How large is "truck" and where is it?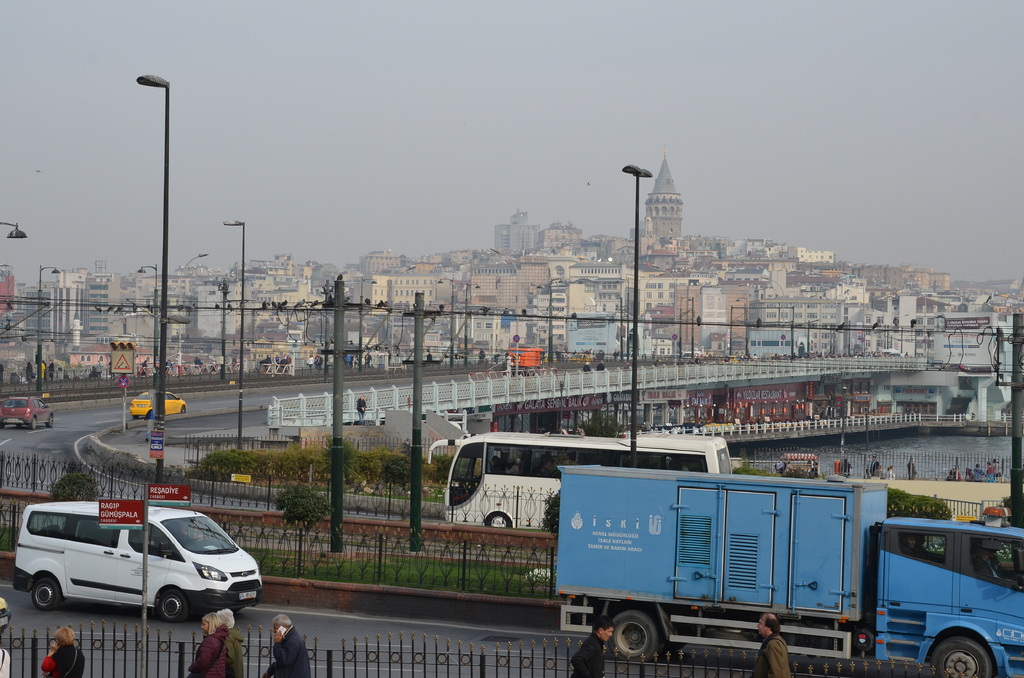
Bounding box: (left=509, top=346, right=548, bottom=375).
